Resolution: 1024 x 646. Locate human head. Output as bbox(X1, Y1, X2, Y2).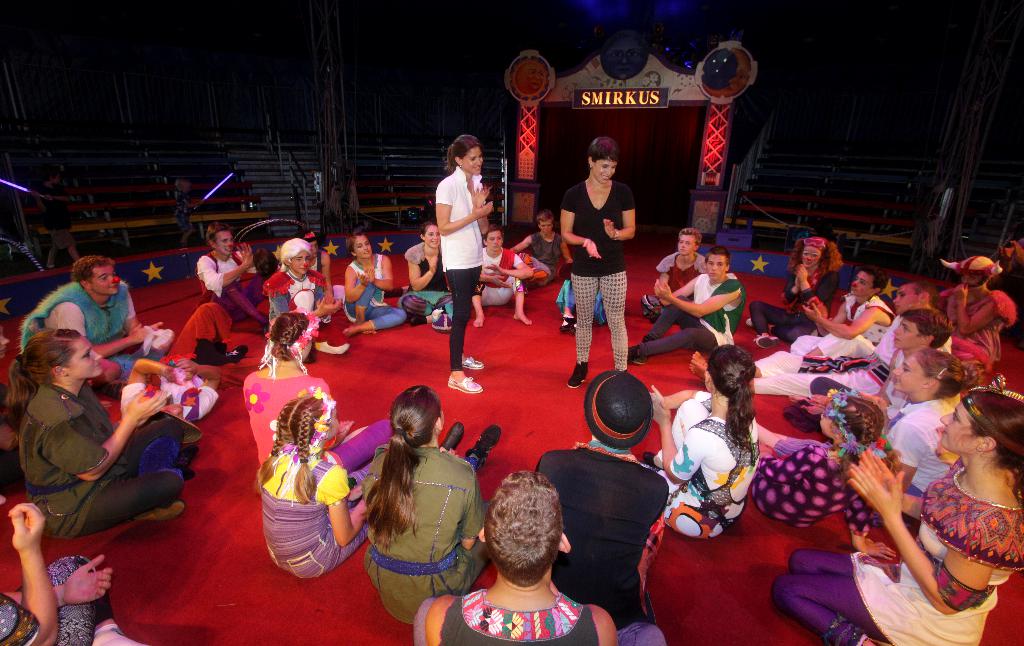
bbox(481, 228, 504, 250).
